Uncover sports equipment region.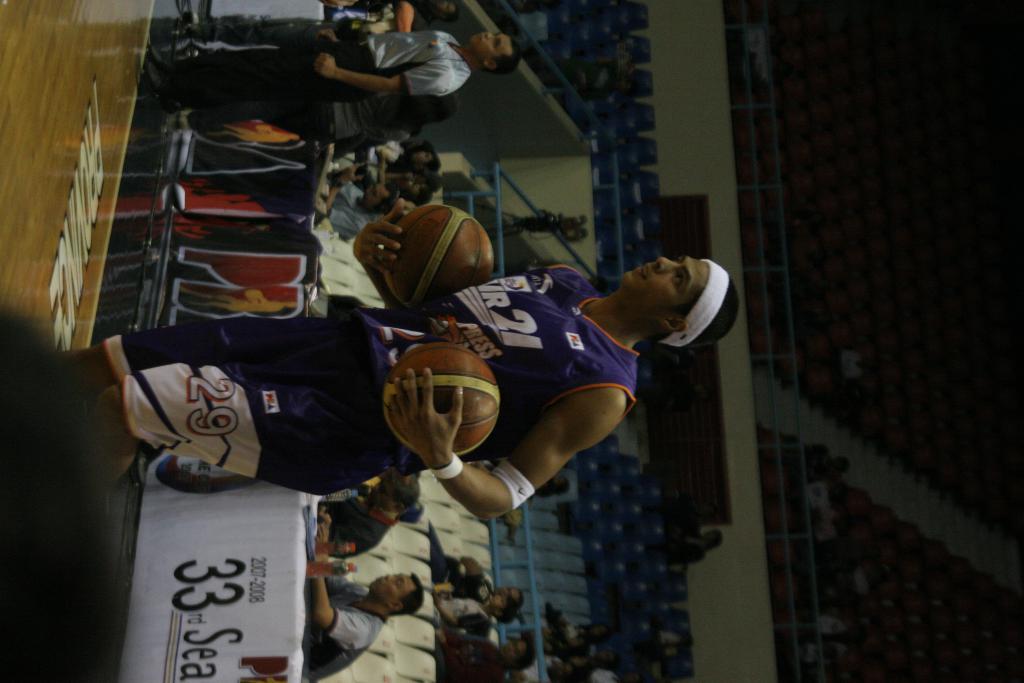
Uncovered: [378, 336, 506, 459].
